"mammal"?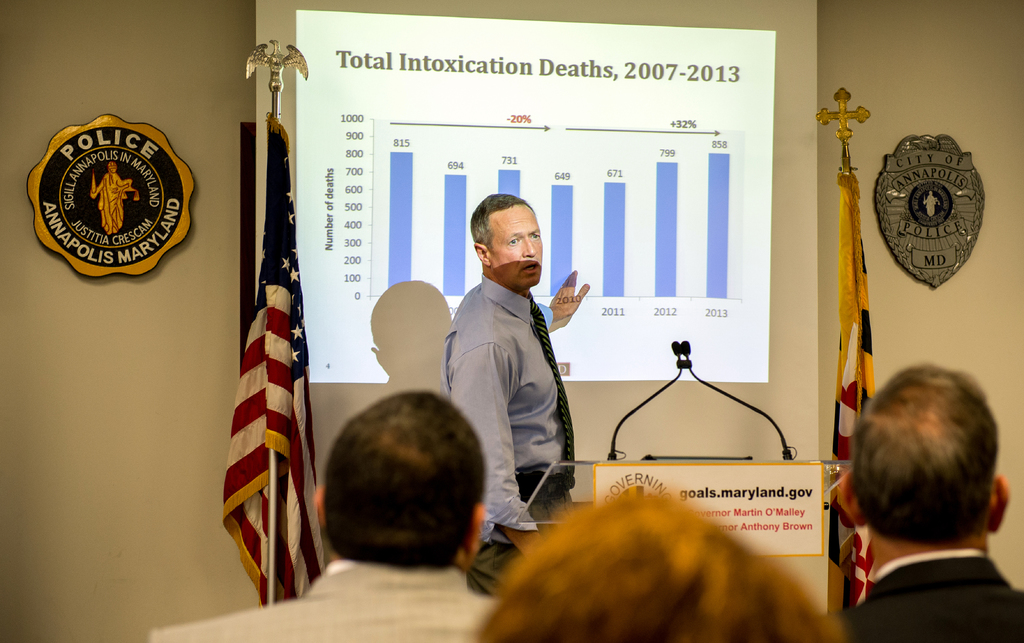
select_region(148, 384, 495, 642)
